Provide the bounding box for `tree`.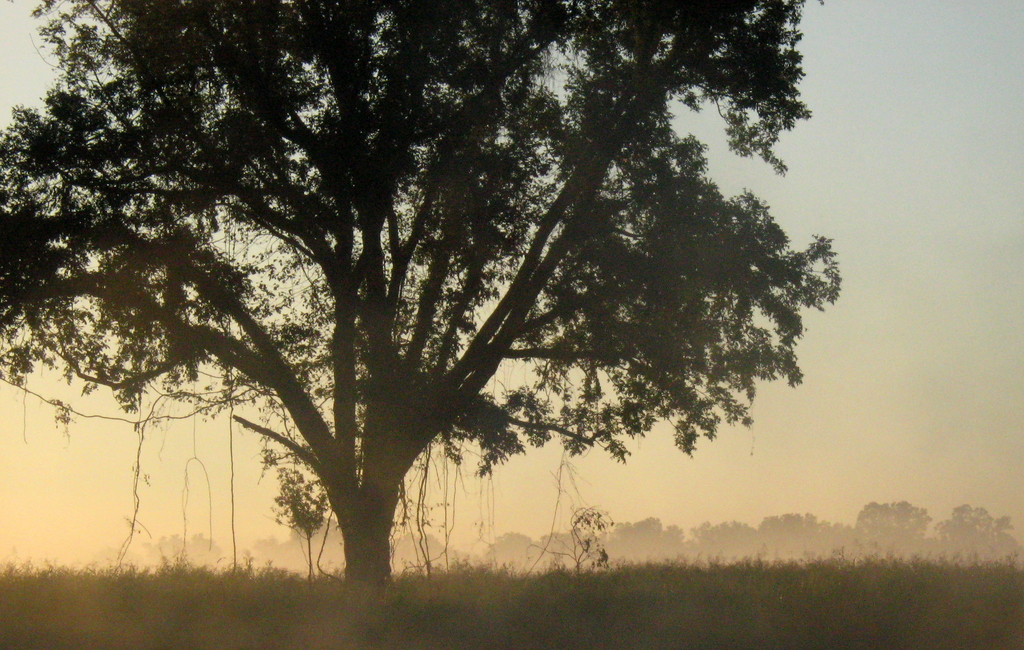
(244, 508, 353, 585).
